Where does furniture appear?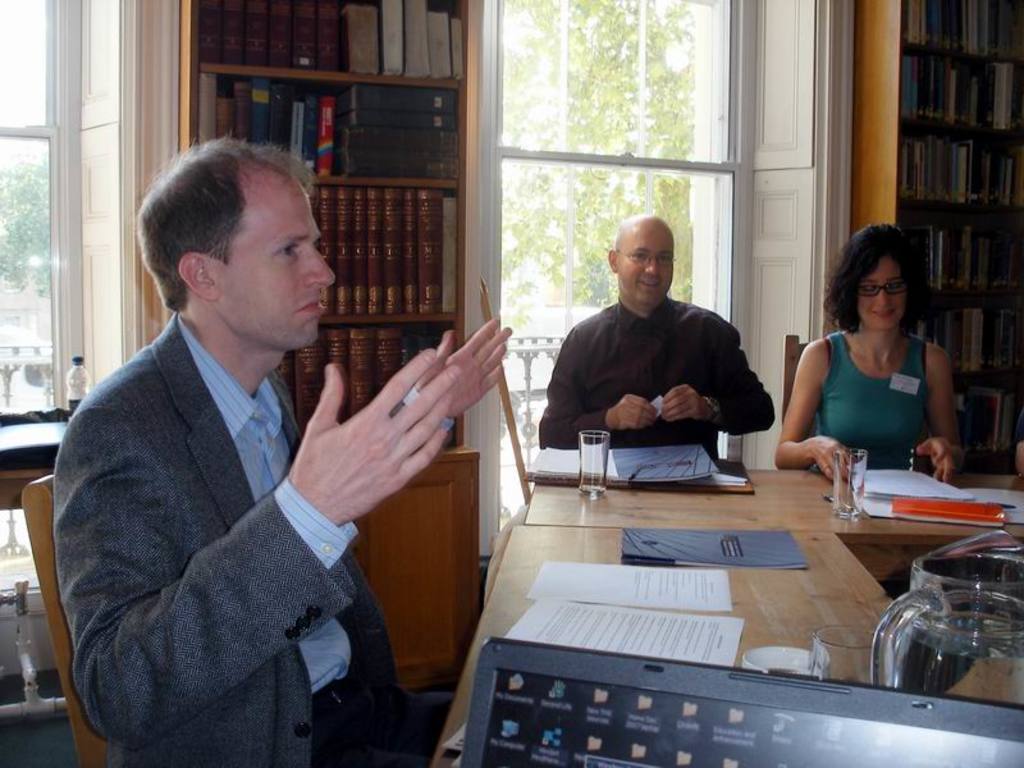
Appears at bbox=(781, 333, 808, 426).
